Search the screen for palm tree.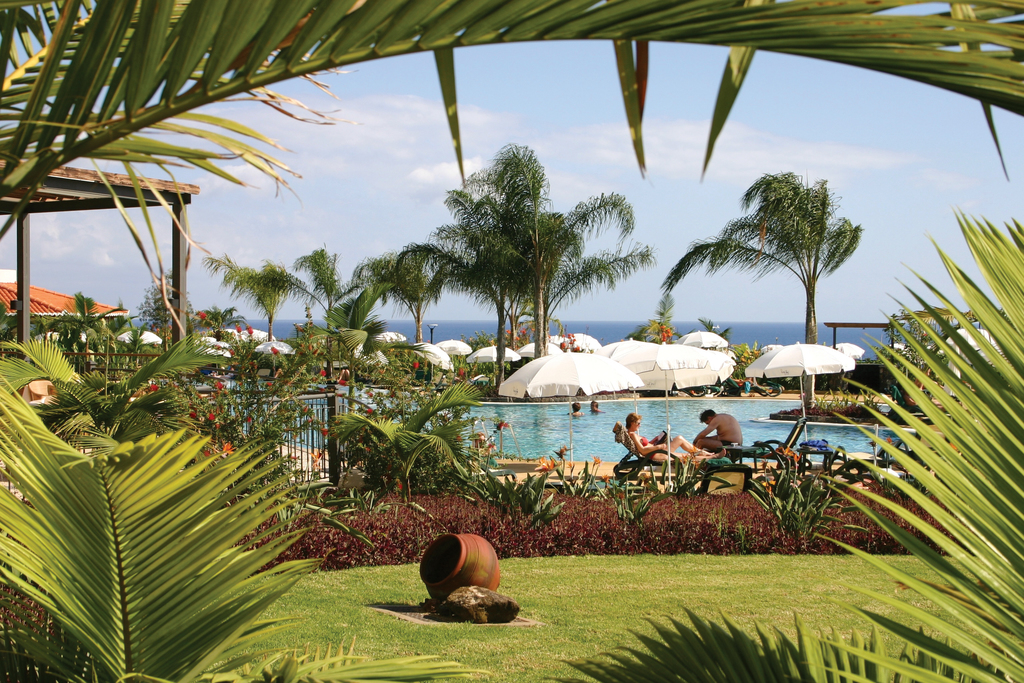
Found at [56, 295, 123, 406].
